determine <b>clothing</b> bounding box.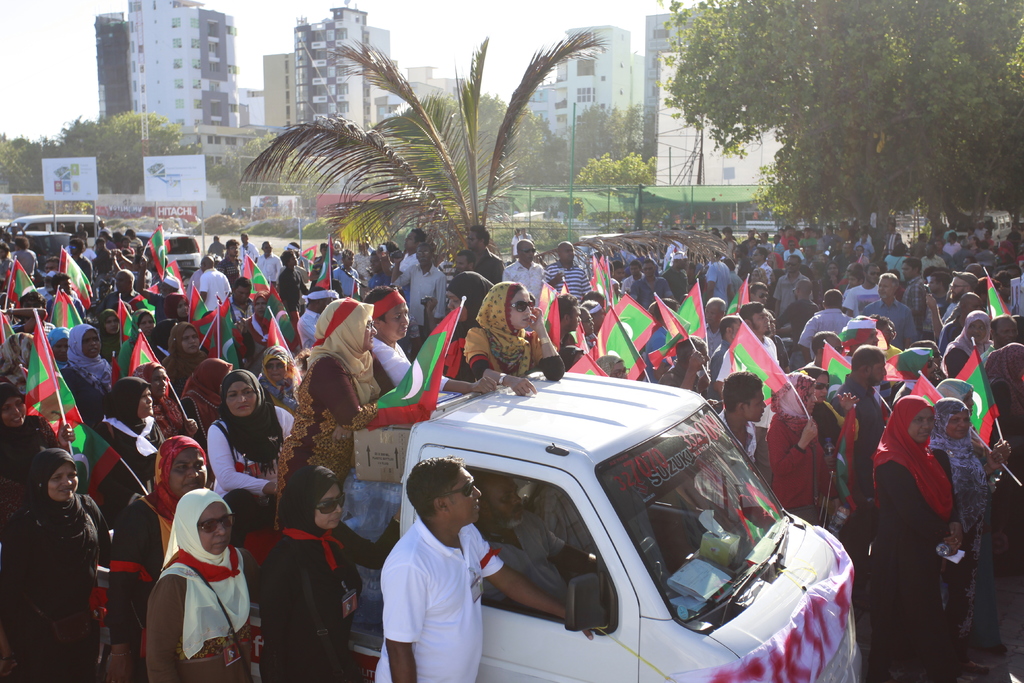
Determined: [881,226,904,269].
